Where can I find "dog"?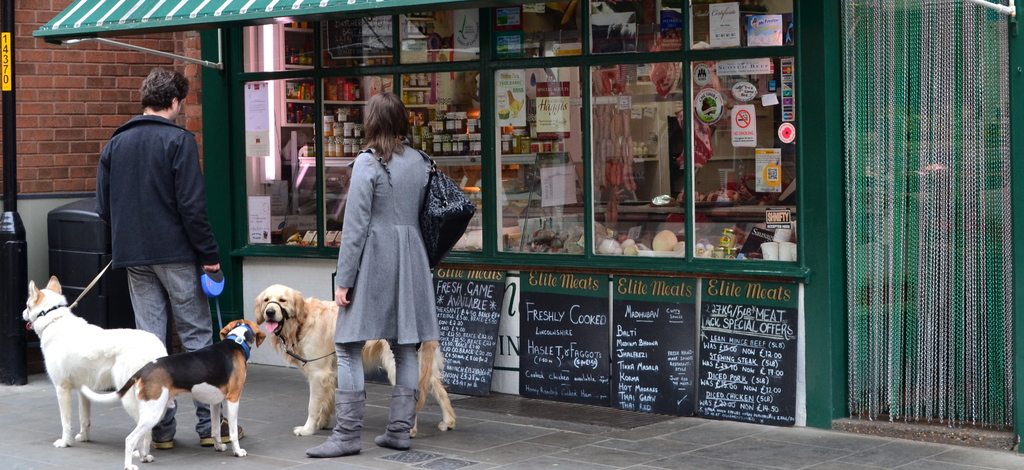
You can find it at left=82, top=321, right=282, bottom=469.
